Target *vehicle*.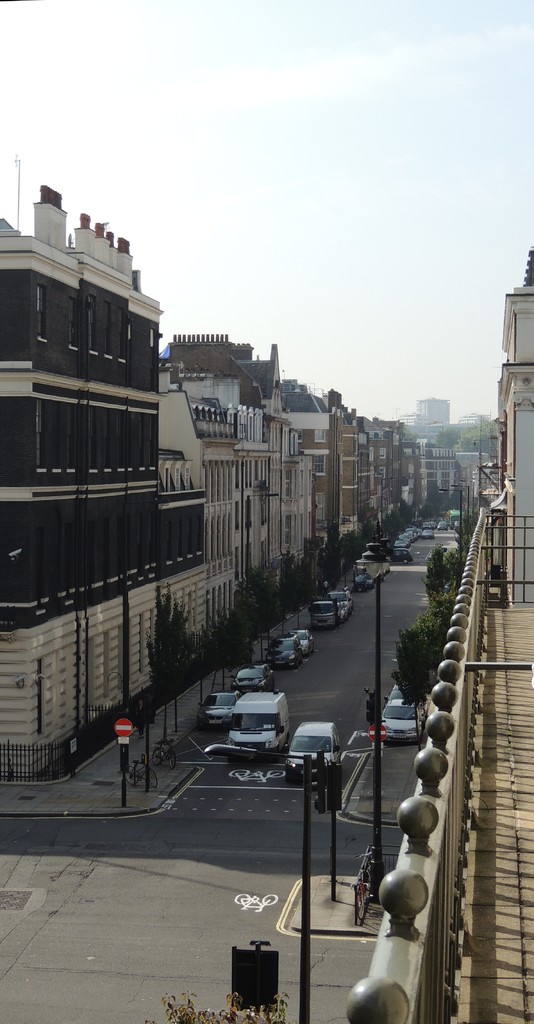
Target region: Rect(280, 722, 337, 776).
